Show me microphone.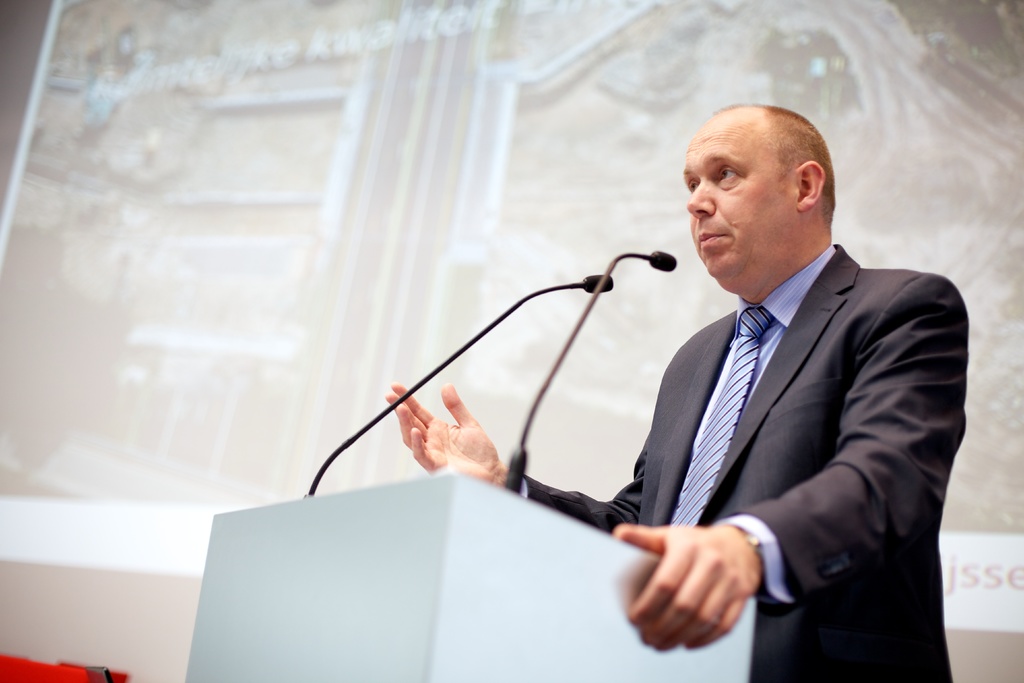
microphone is here: (585,273,612,293).
